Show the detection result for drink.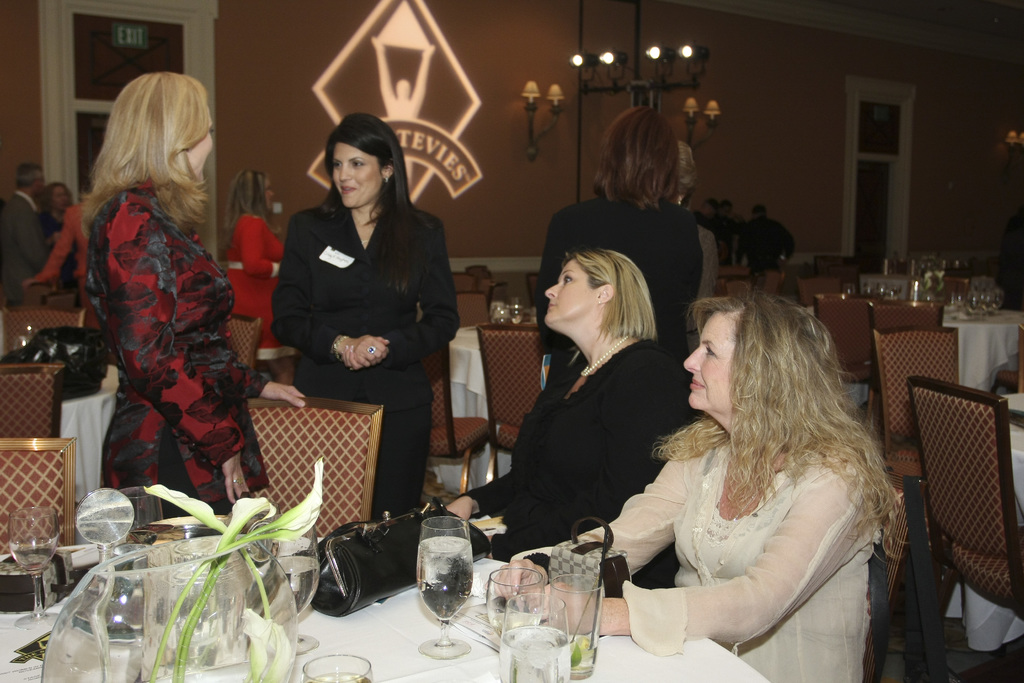
left=410, top=518, right=477, bottom=627.
